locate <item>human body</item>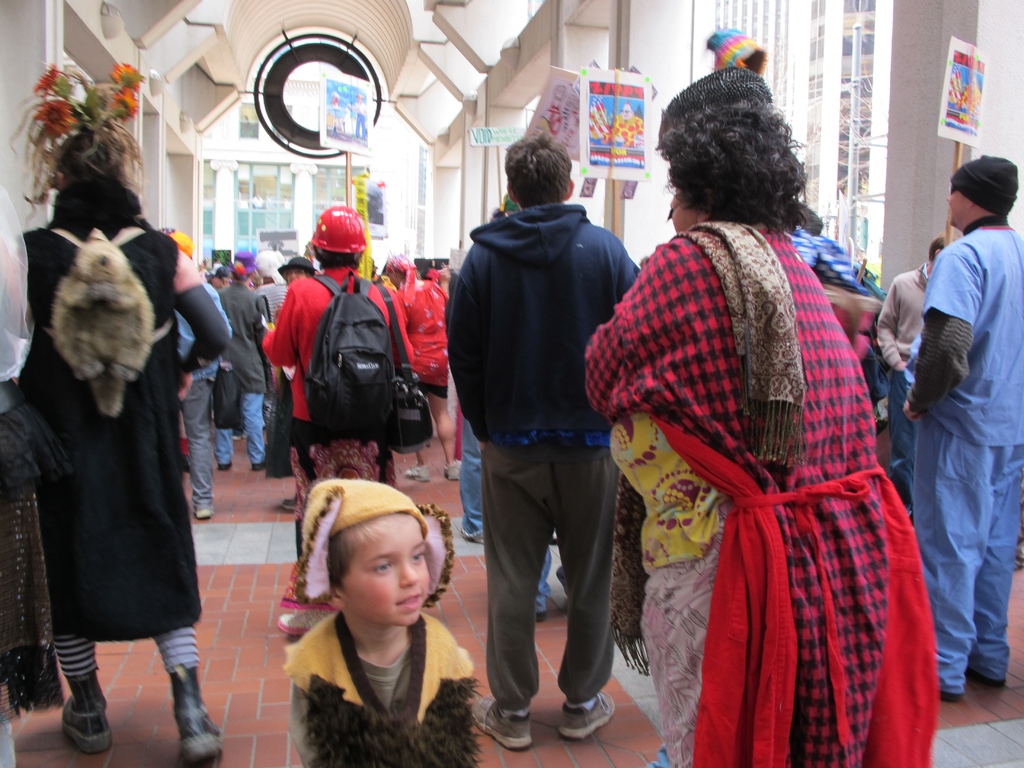
436 132 647 754
